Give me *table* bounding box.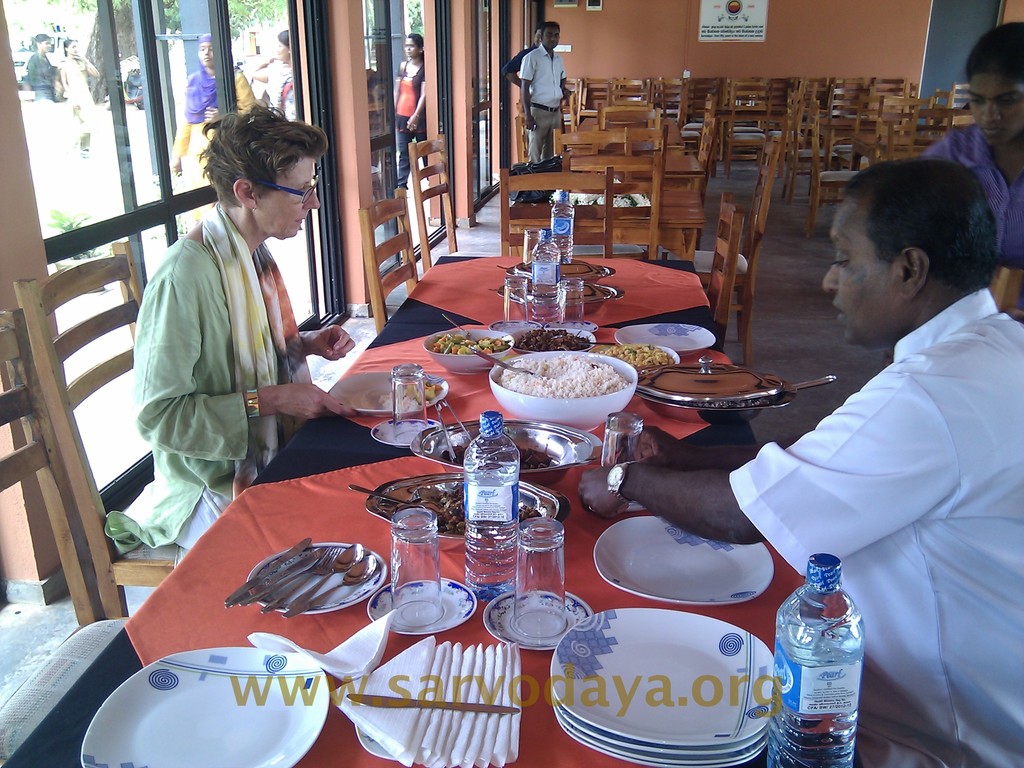
region(509, 184, 700, 262).
